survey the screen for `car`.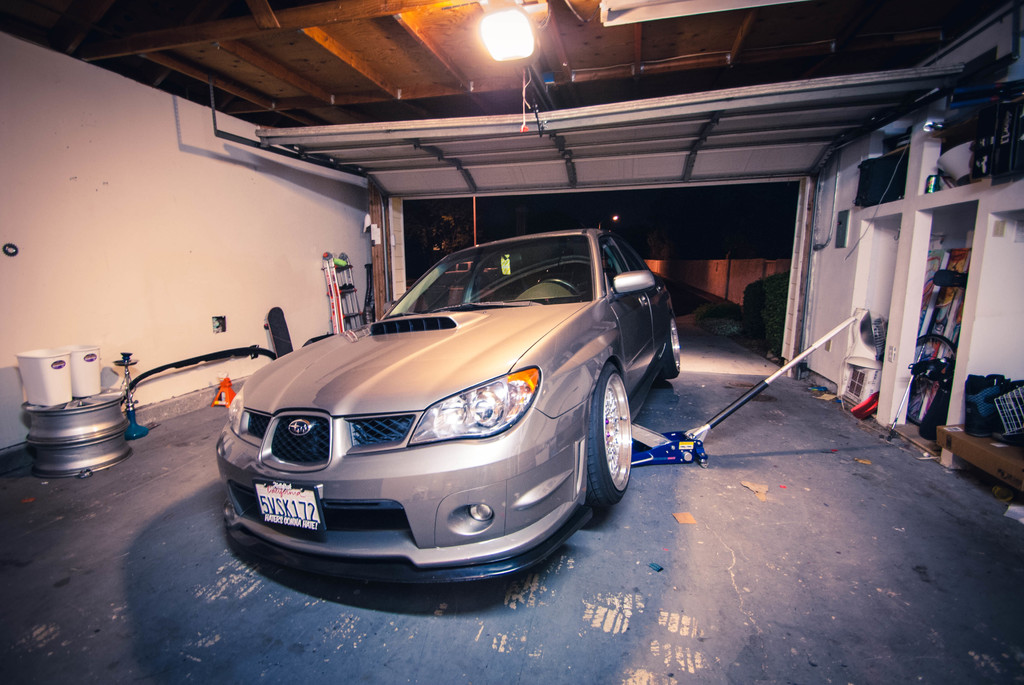
Survey found: <bbox>208, 226, 680, 587</bbox>.
